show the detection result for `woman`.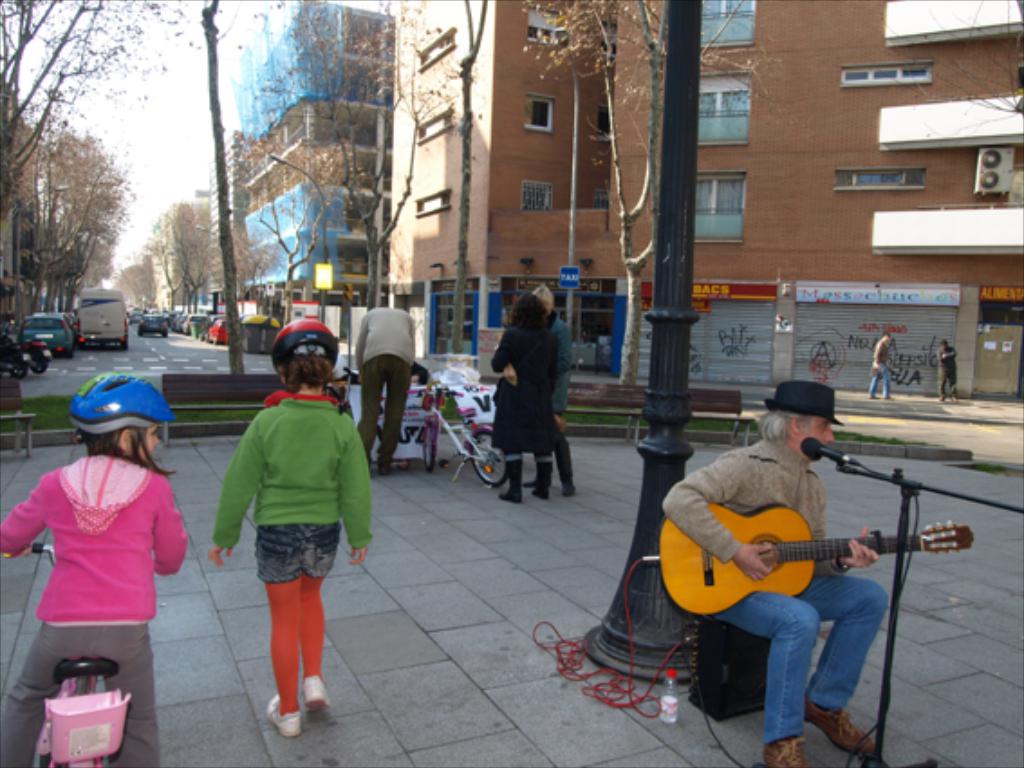
Rect(488, 289, 558, 506).
